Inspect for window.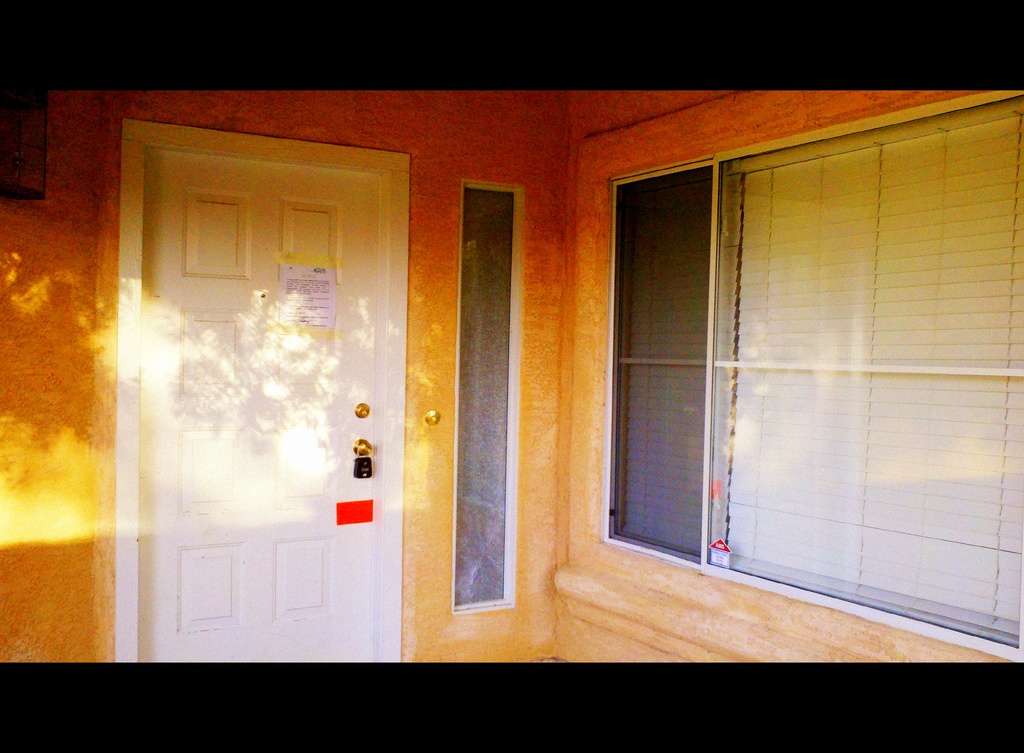
Inspection: 604:91:1023:654.
